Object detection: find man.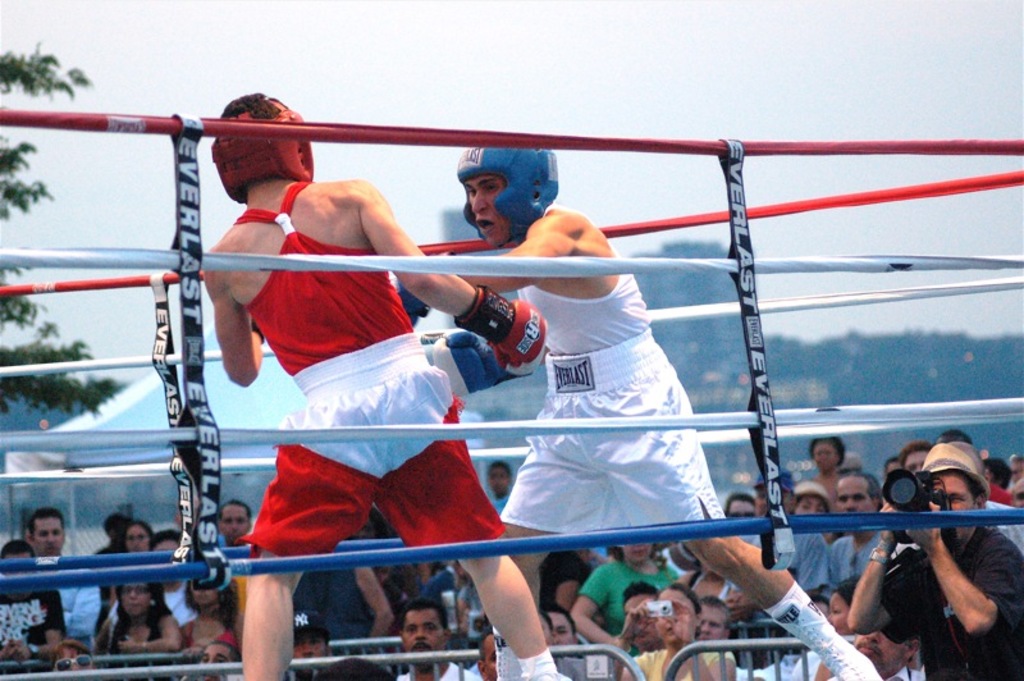
left=846, top=437, right=1023, bottom=680.
